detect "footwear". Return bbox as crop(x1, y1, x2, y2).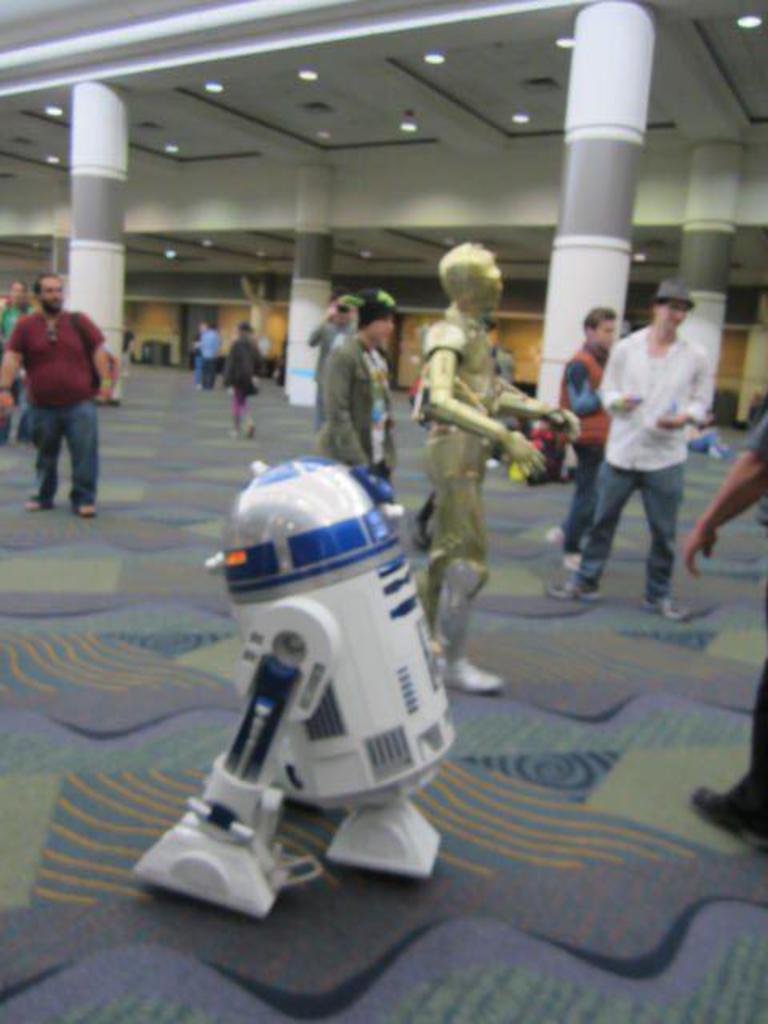
crop(563, 549, 584, 573).
